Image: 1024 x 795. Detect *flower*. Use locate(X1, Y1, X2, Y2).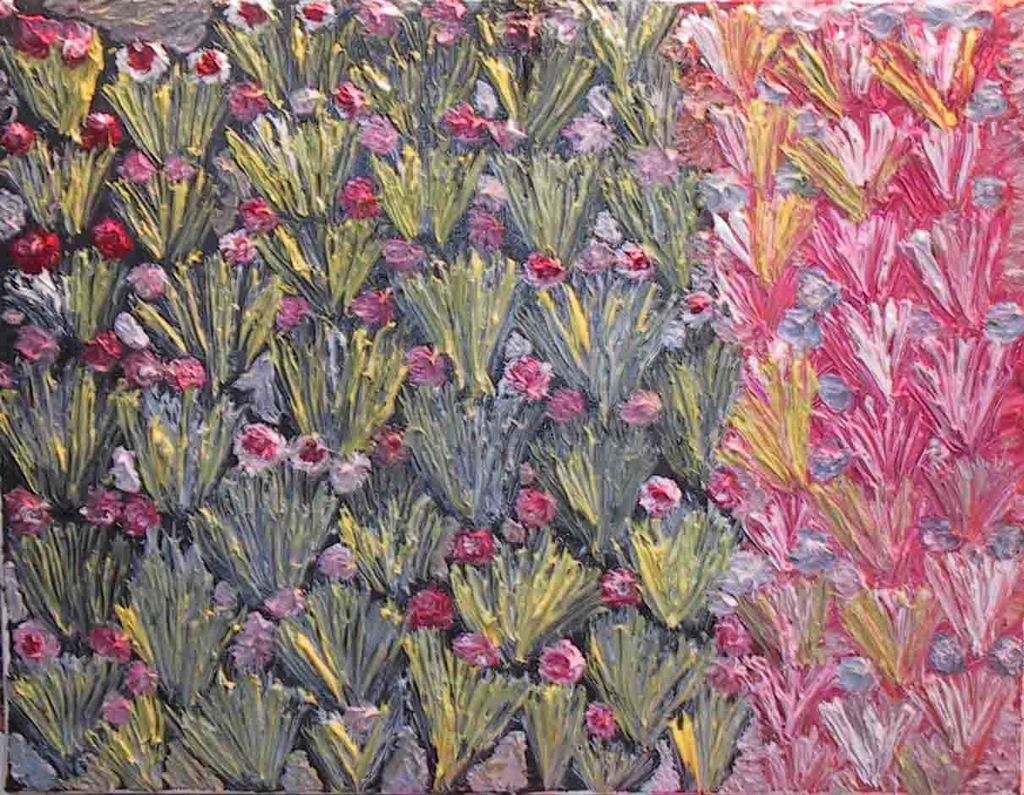
locate(683, 285, 716, 331).
